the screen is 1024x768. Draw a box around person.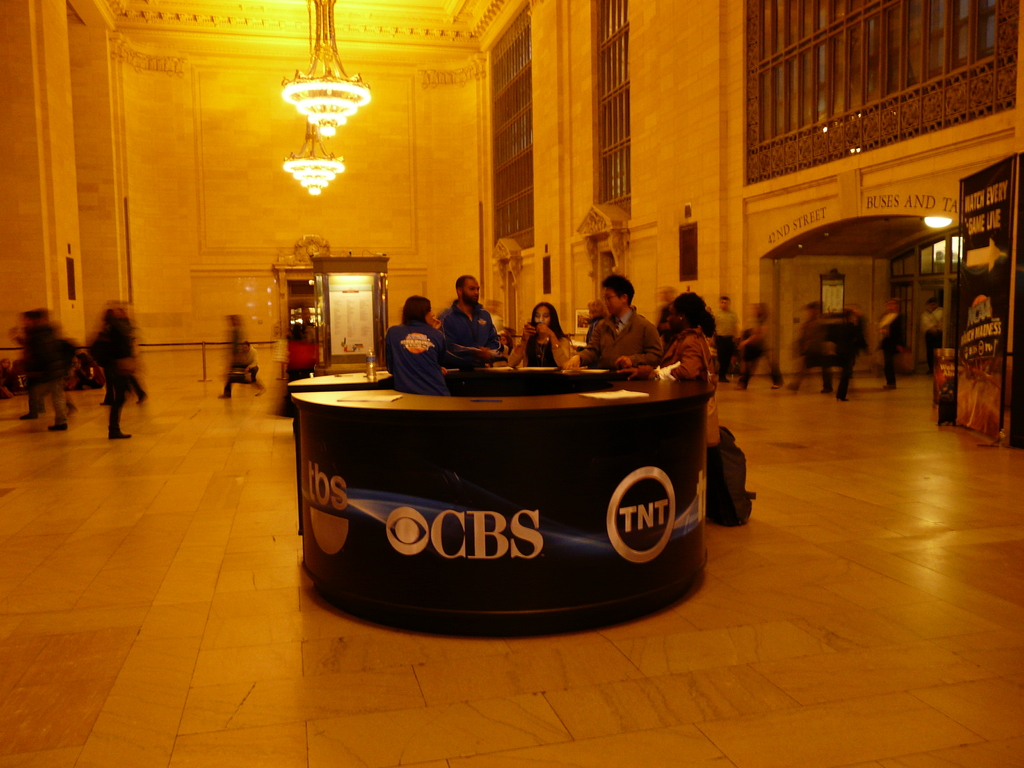
select_region(507, 301, 575, 367).
